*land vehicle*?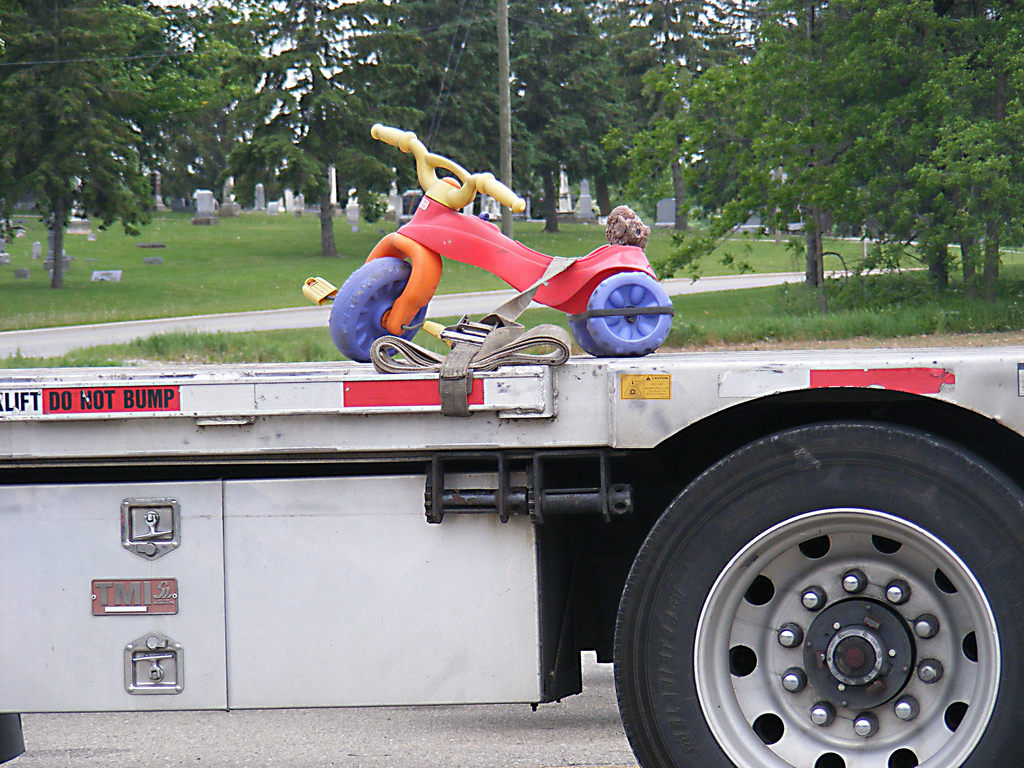
box=[304, 179, 714, 385]
